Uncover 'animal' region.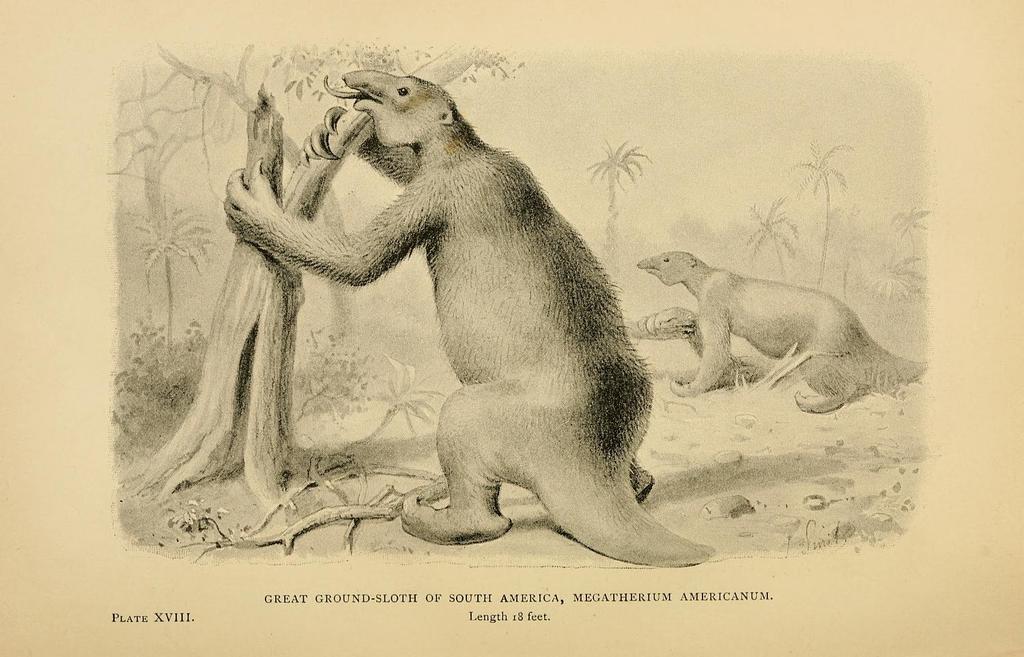
Uncovered: Rect(632, 249, 930, 411).
